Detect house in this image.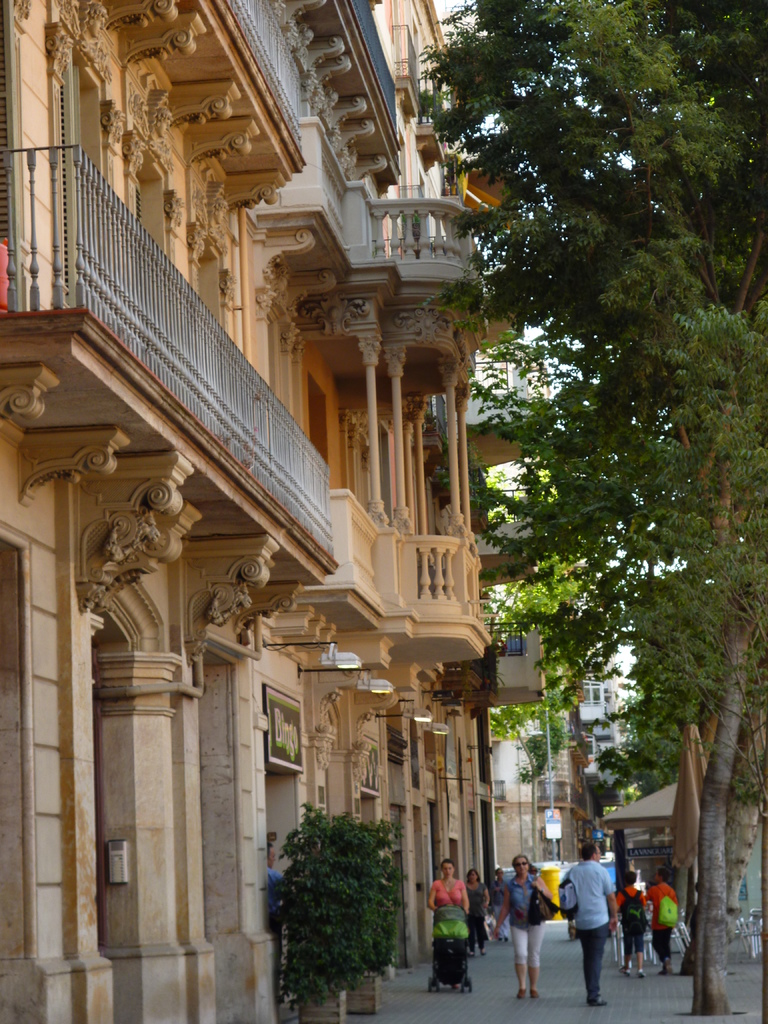
Detection: Rect(37, 17, 629, 992).
